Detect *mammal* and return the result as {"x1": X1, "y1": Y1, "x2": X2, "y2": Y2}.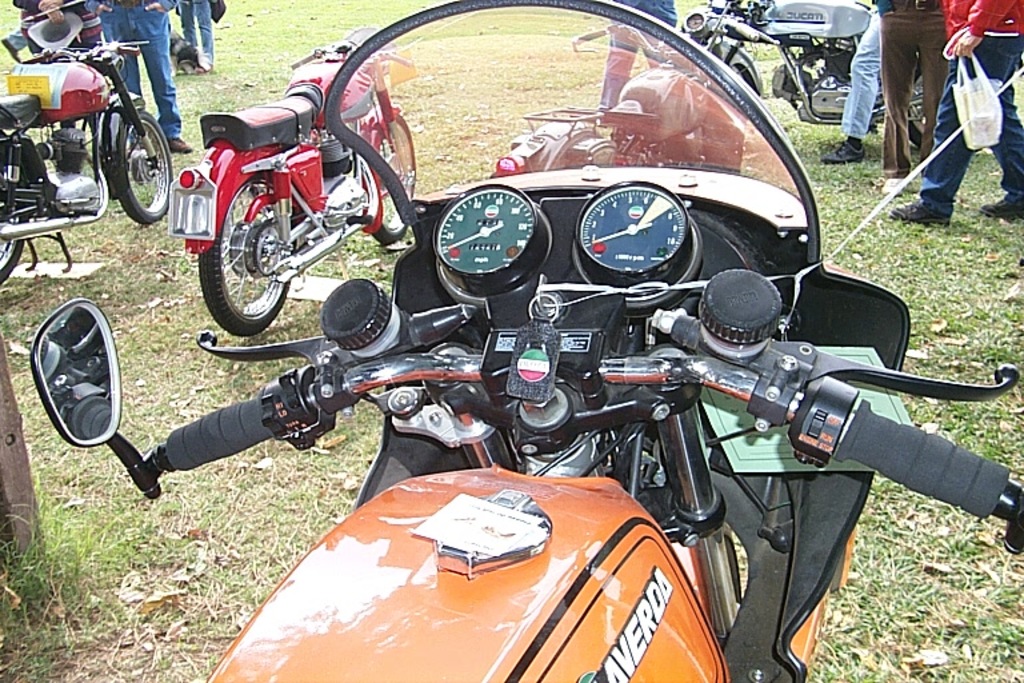
{"x1": 173, "y1": 0, "x2": 213, "y2": 72}.
